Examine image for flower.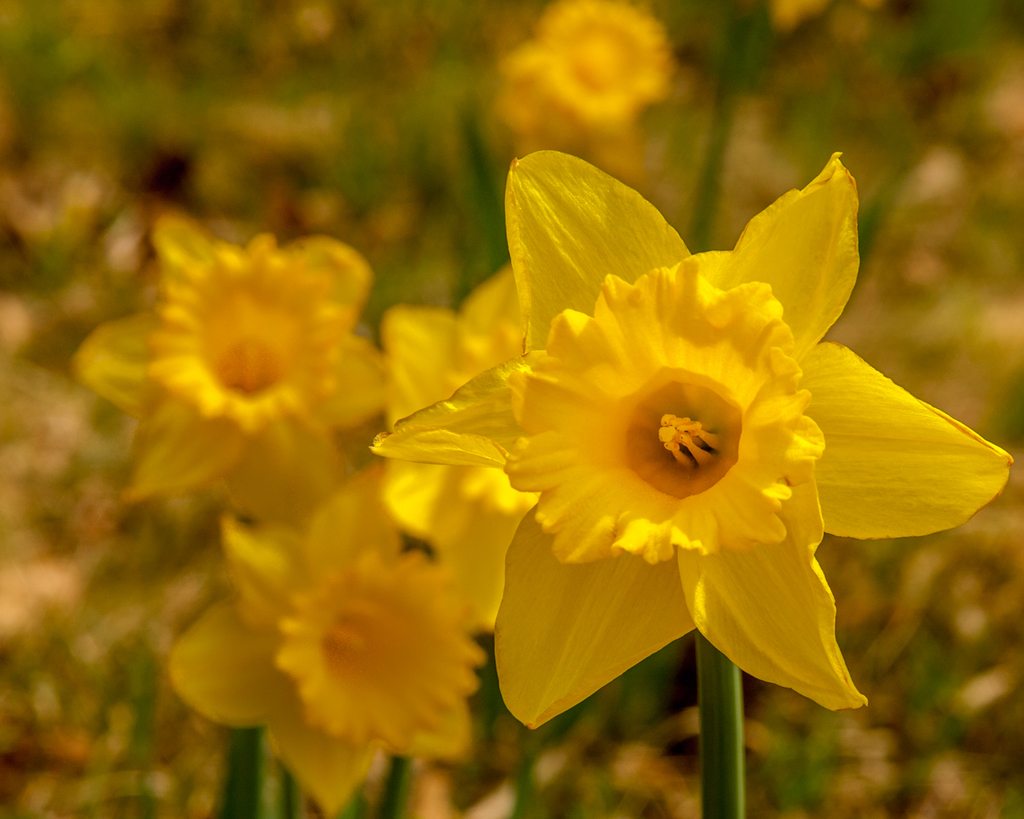
Examination result: detection(80, 213, 392, 506).
